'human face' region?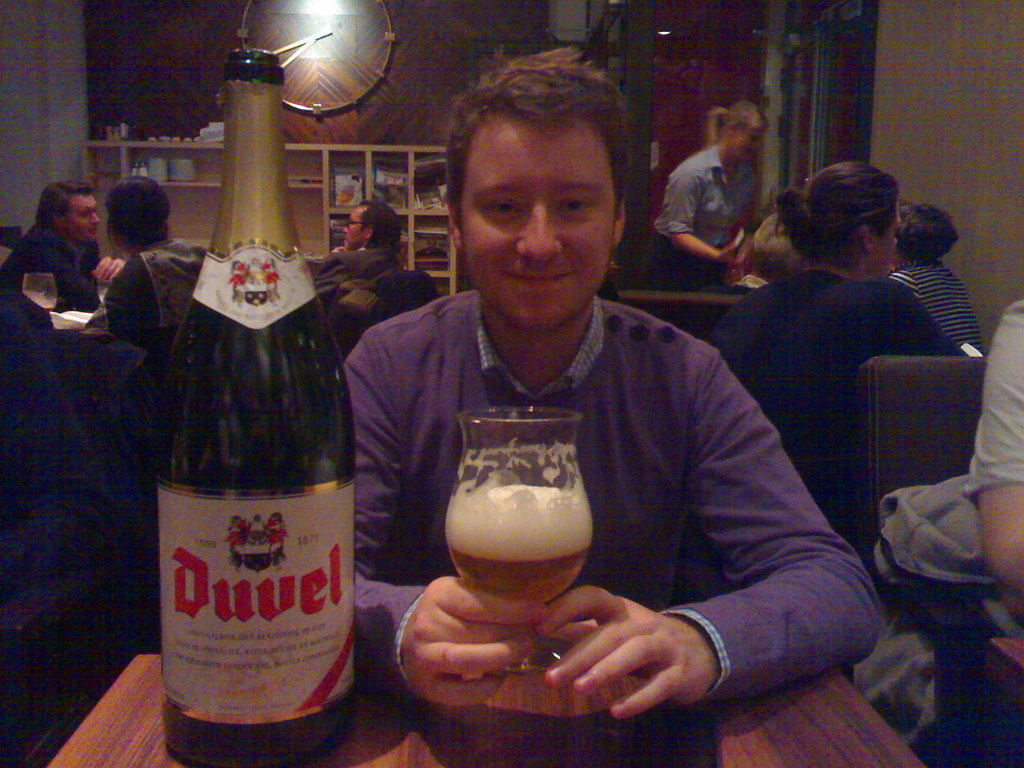
left=876, top=213, right=895, bottom=269
